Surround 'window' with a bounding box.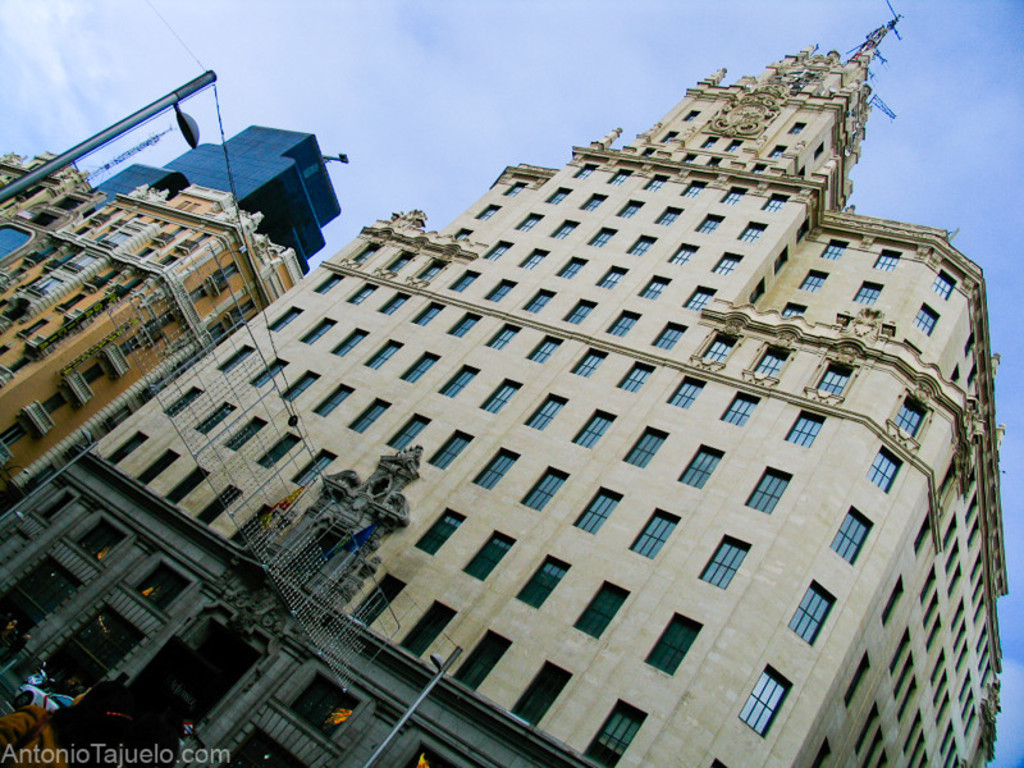
rect(439, 365, 480, 403).
